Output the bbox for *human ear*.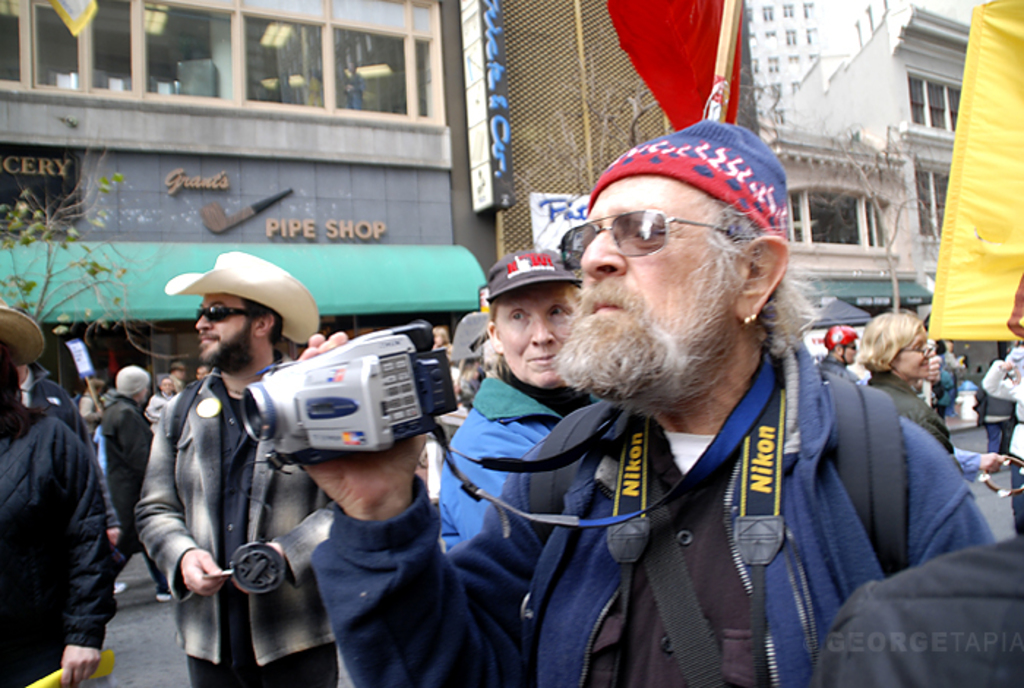
l=740, t=236, r=788, b=322.
